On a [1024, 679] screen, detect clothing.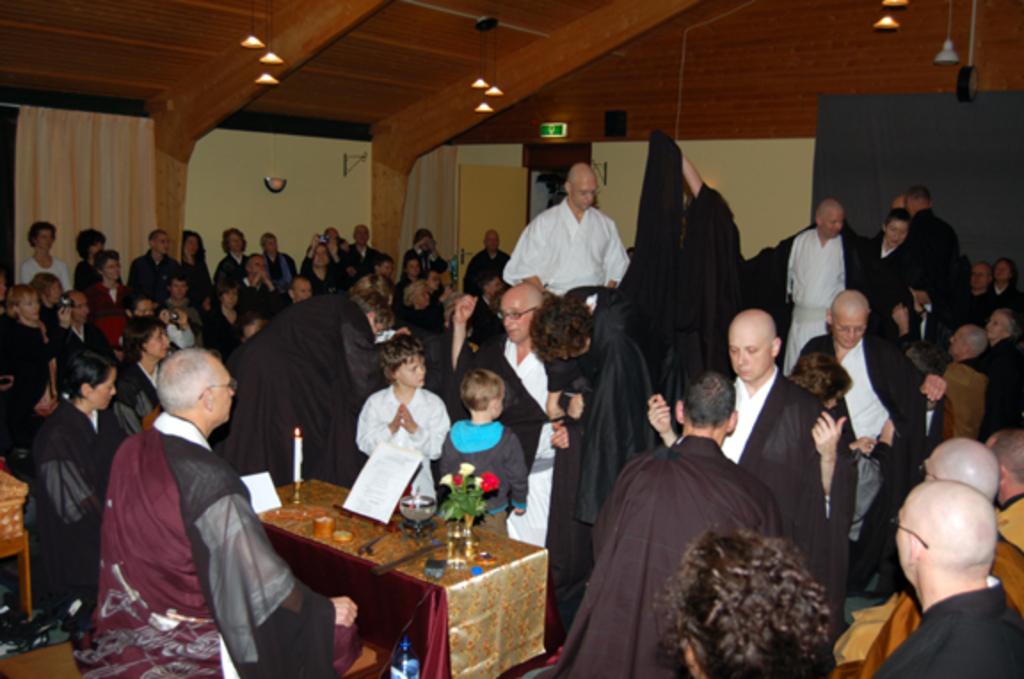
396/302/439/375.
